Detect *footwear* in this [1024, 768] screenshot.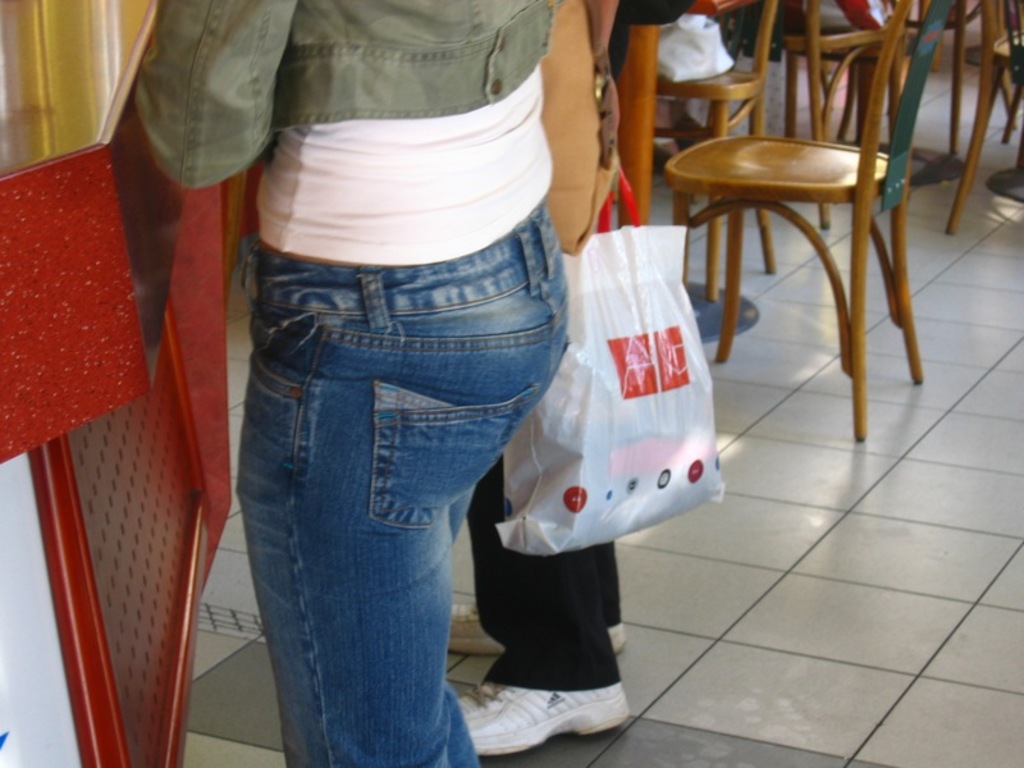
Detection: <bbox>449, 605, 627, 657</bbox>.
